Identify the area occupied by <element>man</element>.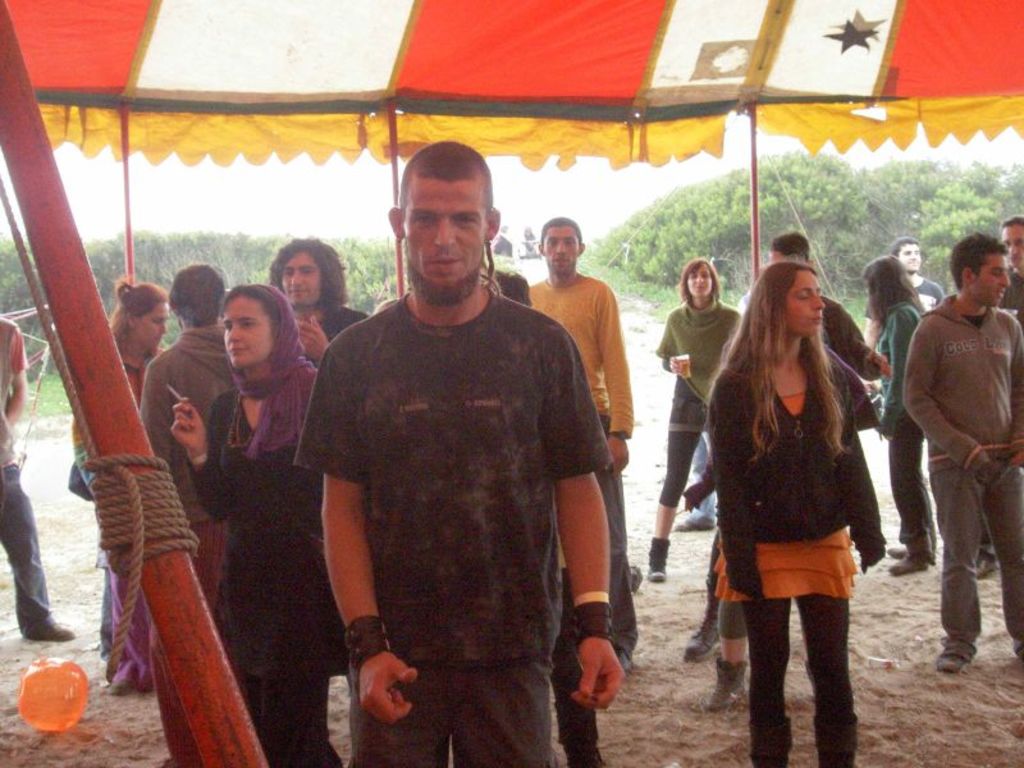
Area: <bbox>148, 269, 265, 640</bbox>.
